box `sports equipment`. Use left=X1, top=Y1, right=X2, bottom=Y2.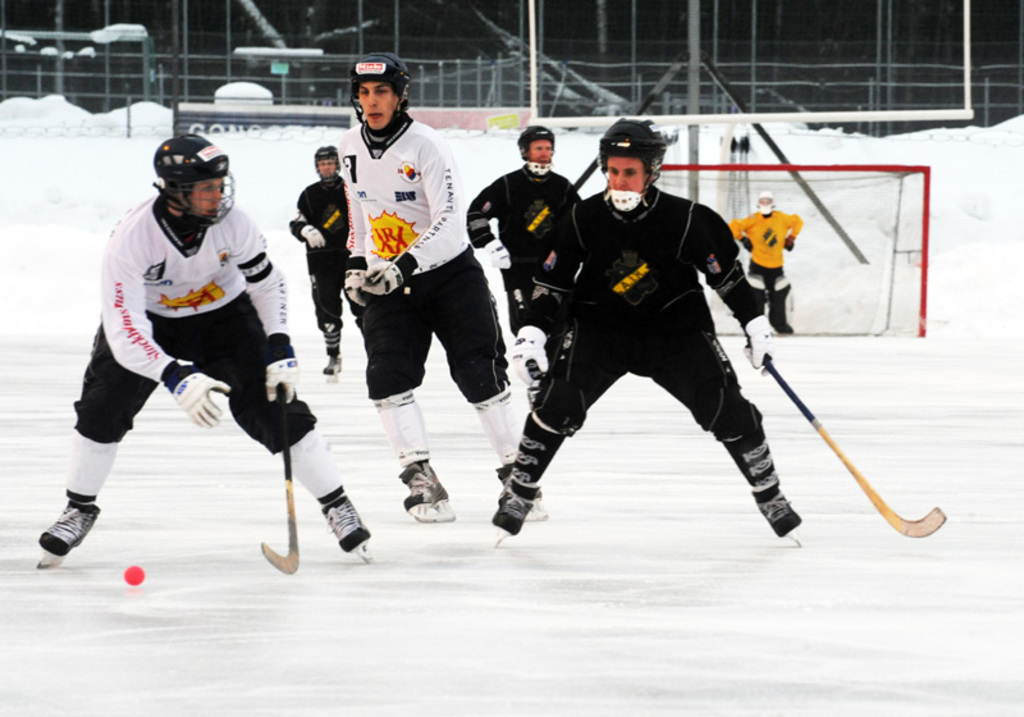
left=264, top=387, right=300, bottom=576.
